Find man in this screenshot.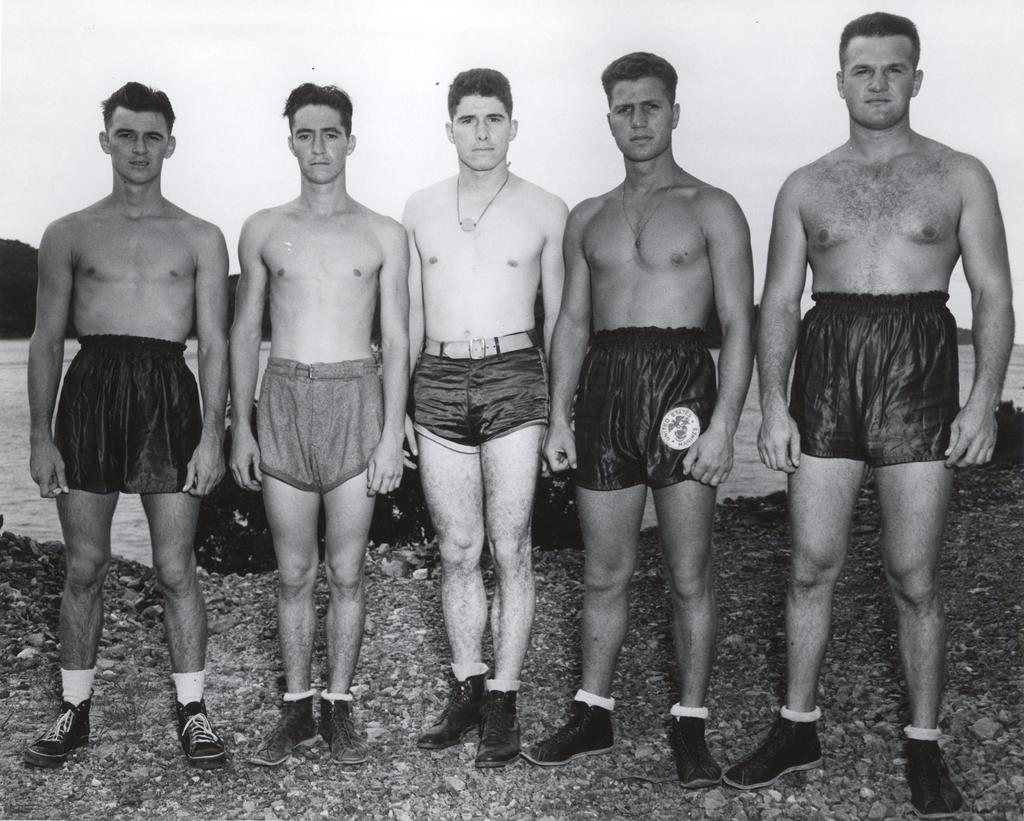
The bounding box for man is region(401, 66, 570, 768).
